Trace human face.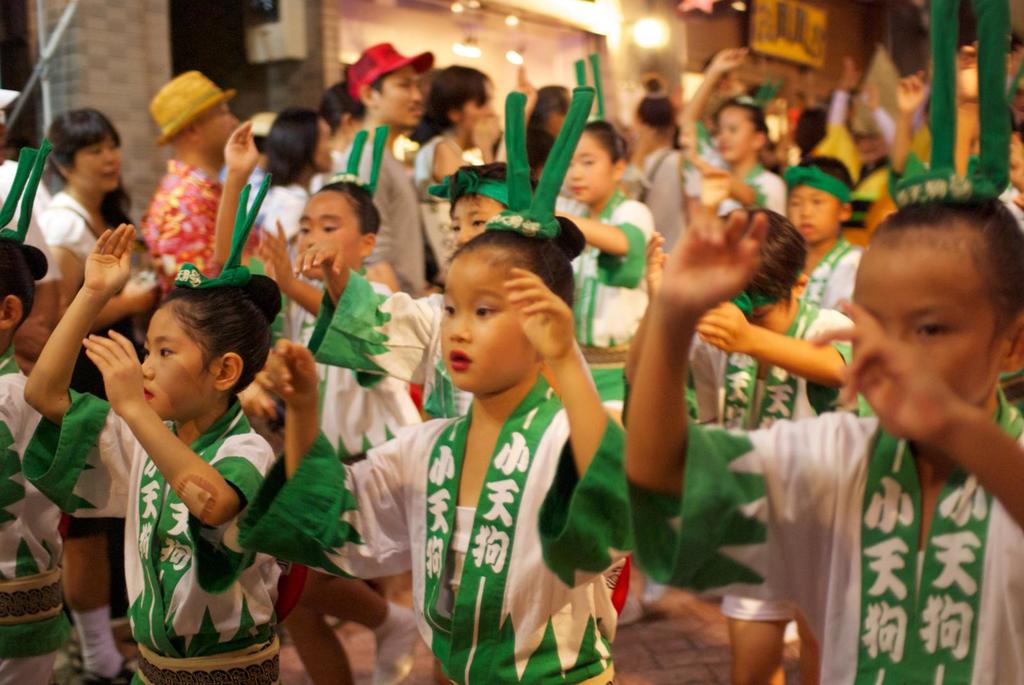
Traced to [left=70, top=130, right=120, bottom=191].
